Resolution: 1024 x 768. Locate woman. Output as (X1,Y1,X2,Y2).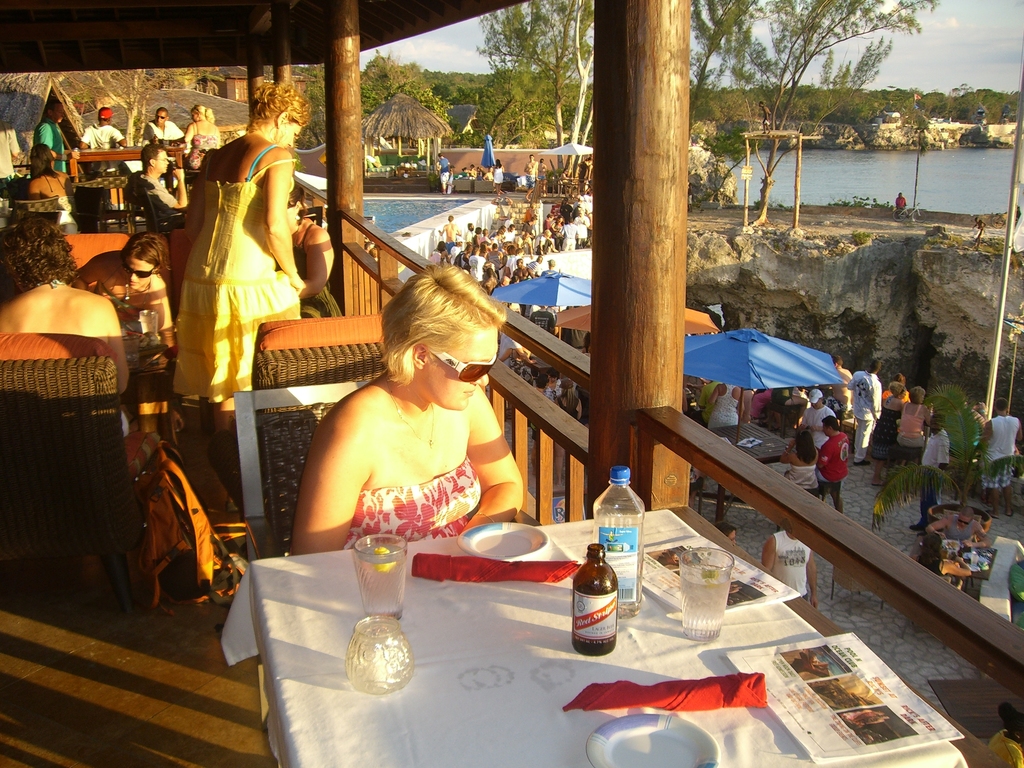
(911,532,972,585).
